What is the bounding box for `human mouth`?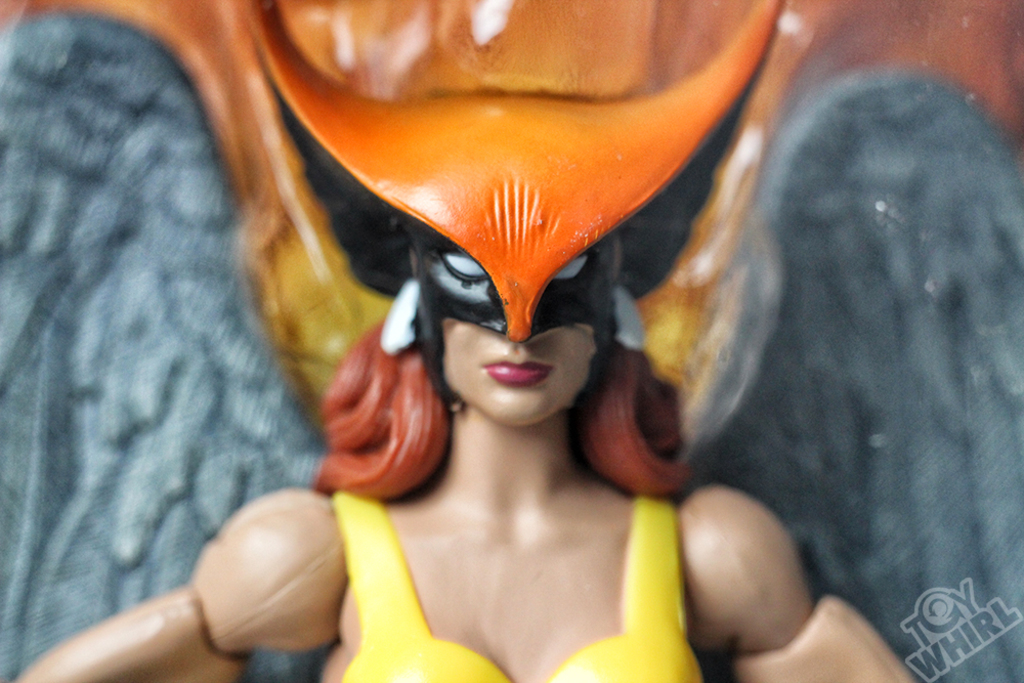
rect(479, 359, 557, 386).
